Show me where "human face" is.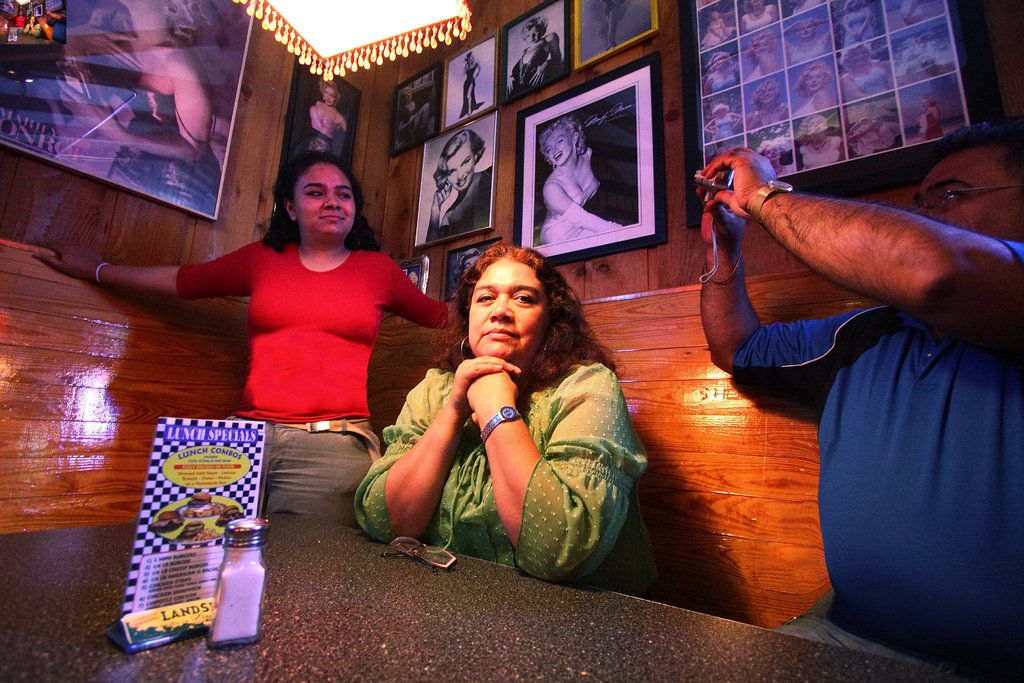
"human face" is at {"x1": 545, "y1": 130, "x2": 572, "y2": 165}.
